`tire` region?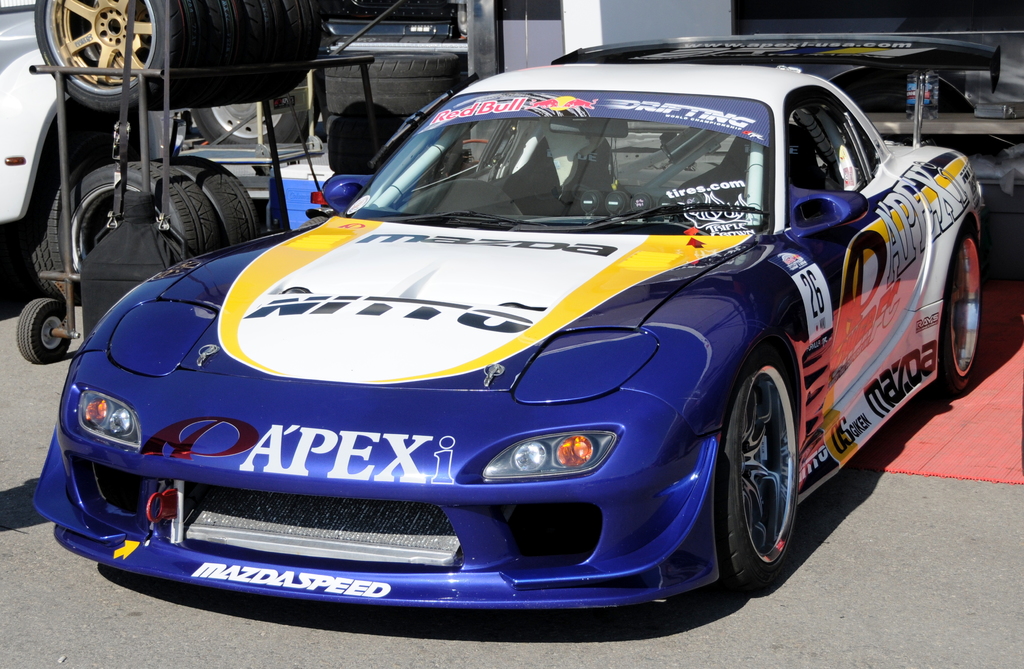
158,155,256,250
